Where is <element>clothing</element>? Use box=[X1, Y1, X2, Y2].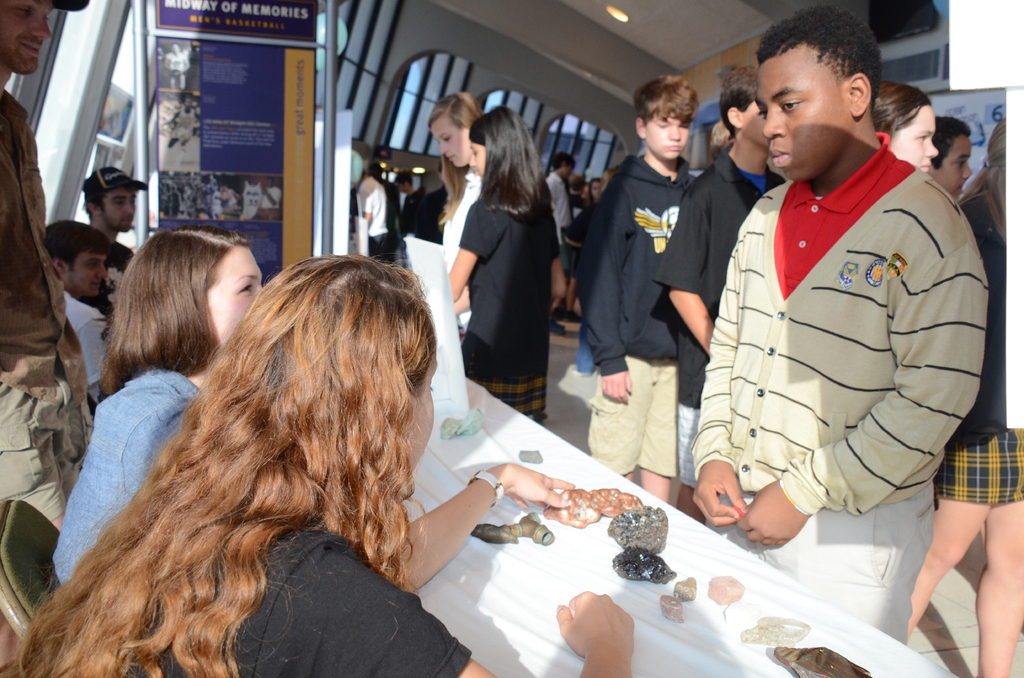
box=[385, 181, 399, 265].
